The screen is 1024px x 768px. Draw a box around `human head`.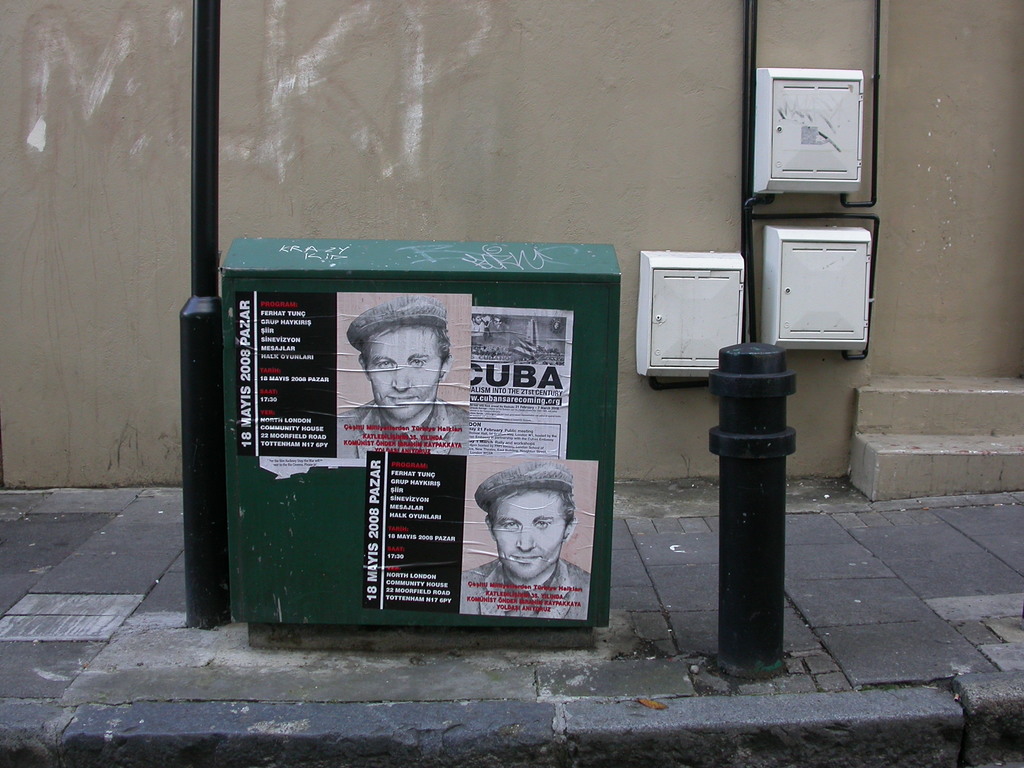
(x1=351, y1=316, x2=446, y2=429).
